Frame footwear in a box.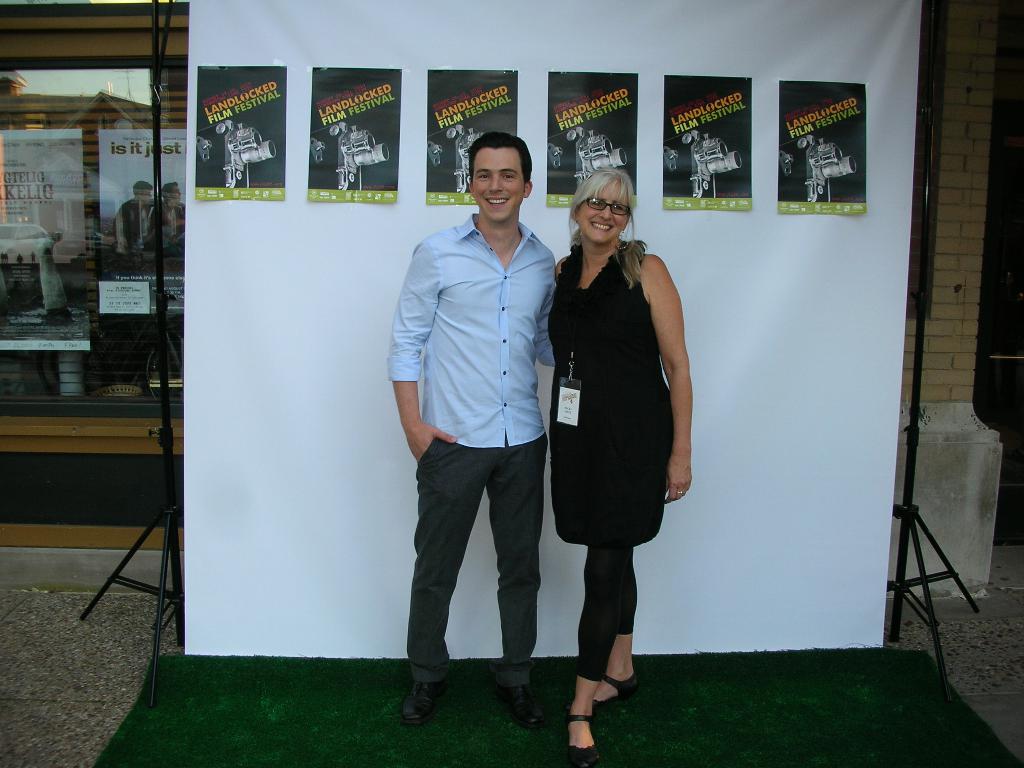
left=568, top=709, right=604, bottom=767.
